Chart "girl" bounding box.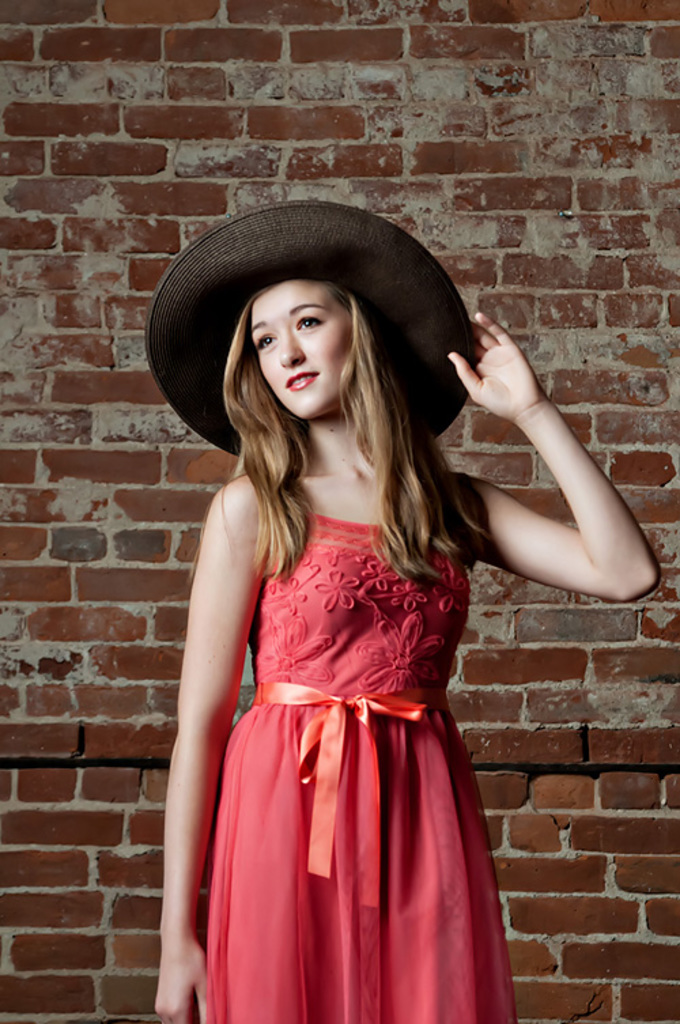
Charted: (135,203,660,1023).
